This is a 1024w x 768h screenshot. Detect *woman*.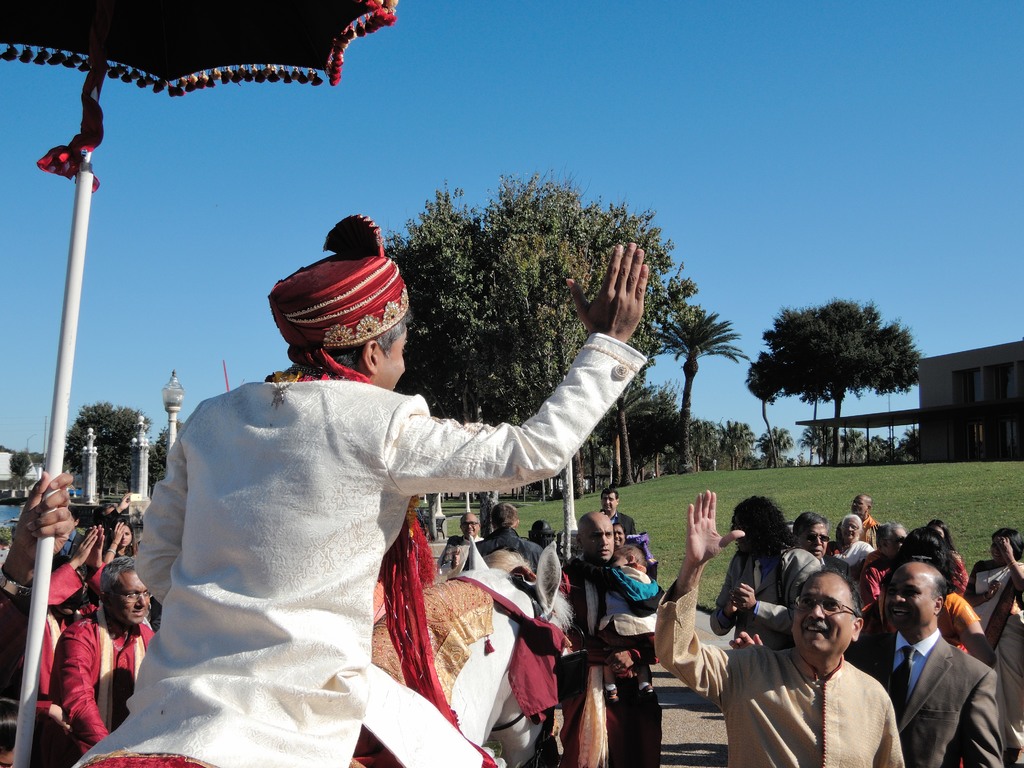
l=826, t=509, r=876, b=575.
